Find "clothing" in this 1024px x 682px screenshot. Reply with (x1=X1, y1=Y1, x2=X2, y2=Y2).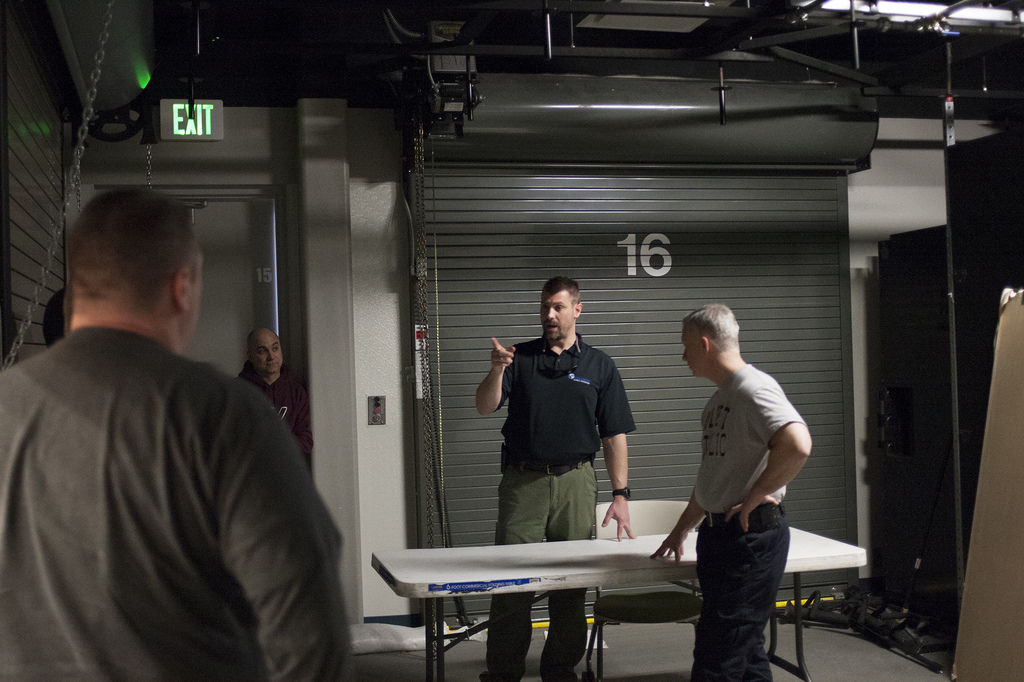
(x1=692, y1=363, x2=810, y2=678).
